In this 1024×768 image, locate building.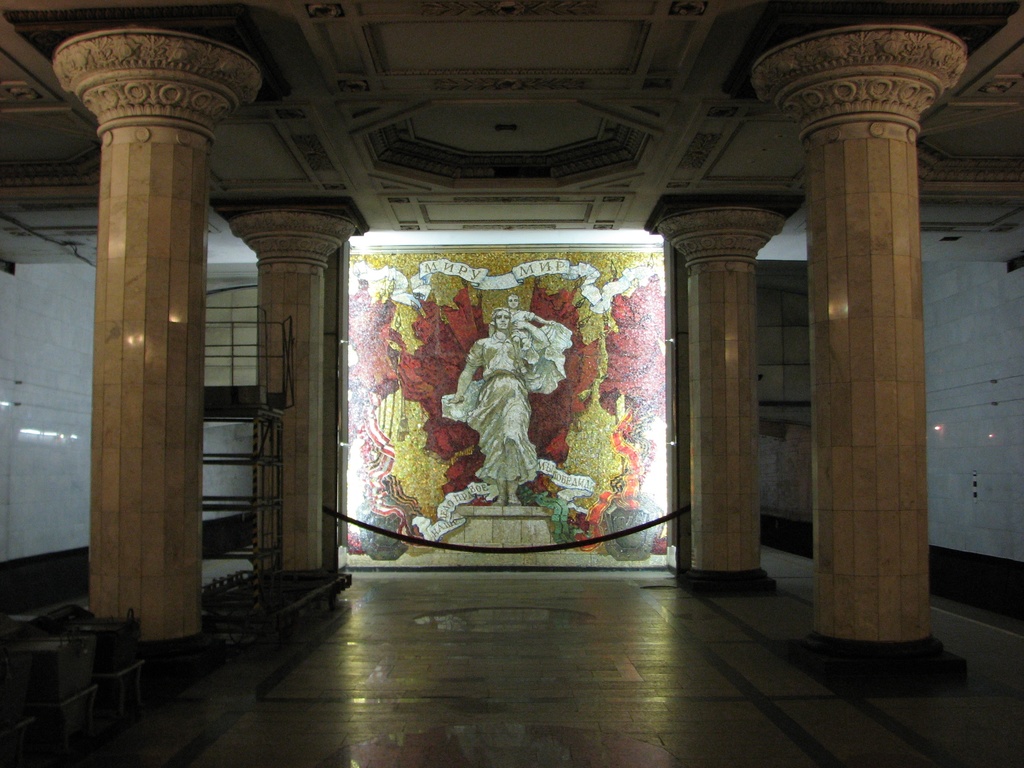
Bounding box: box(0, 0, 1023, 767).
